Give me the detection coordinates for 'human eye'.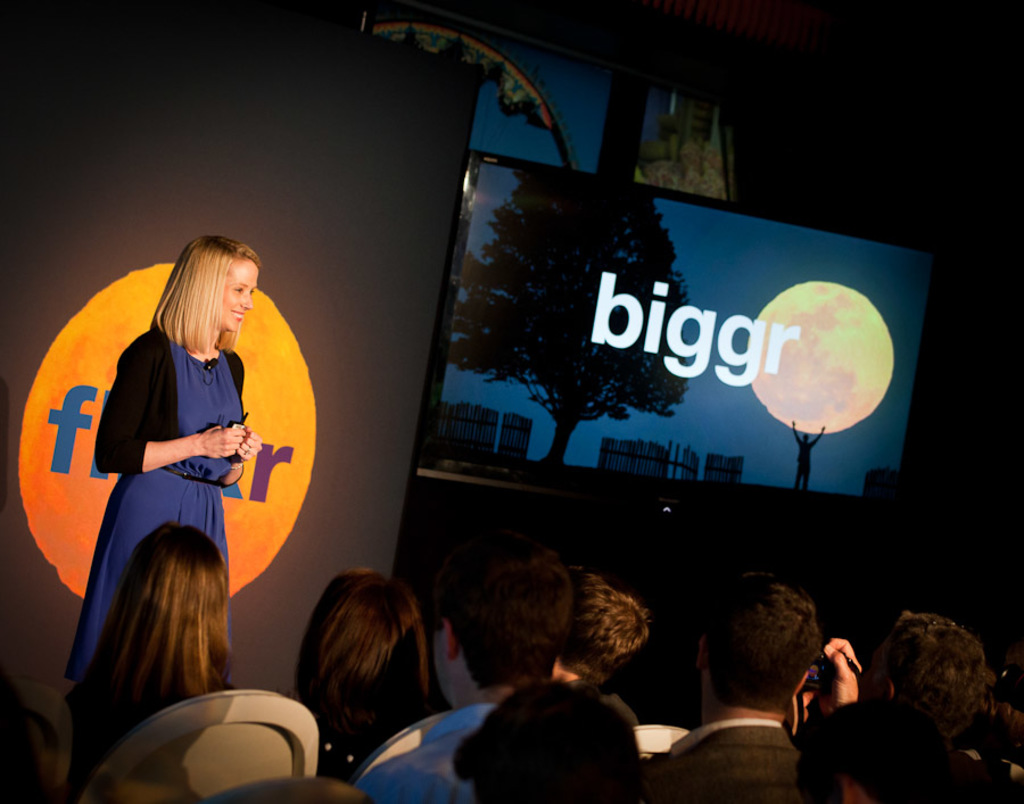
l=236, t=285, r=246, b=295.
